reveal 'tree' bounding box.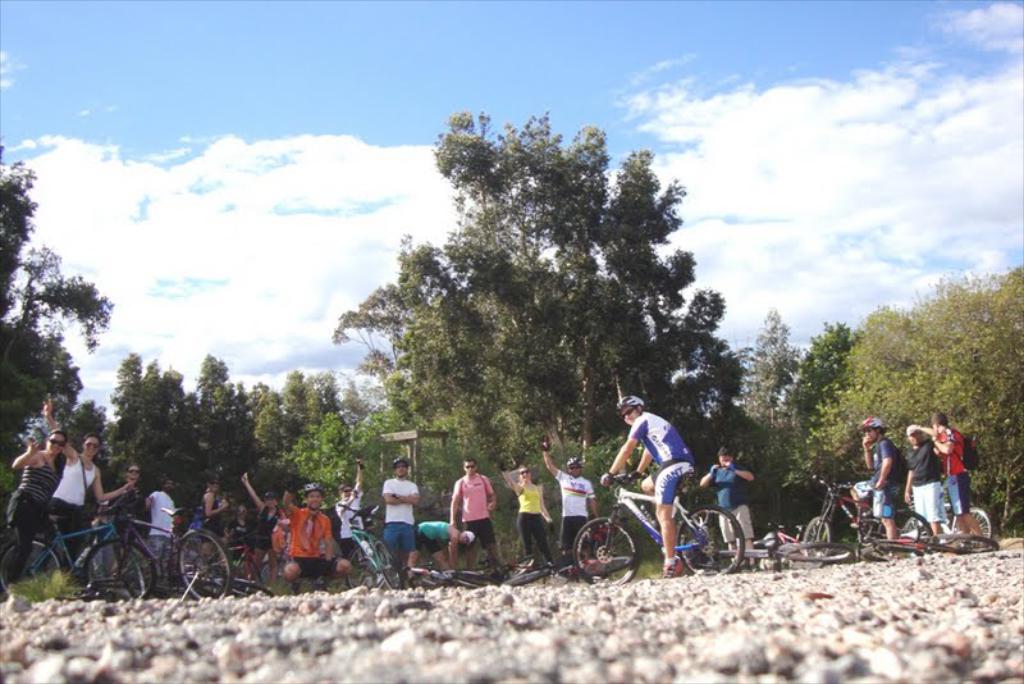
Revealed: region(0, 149, 105, 597).
